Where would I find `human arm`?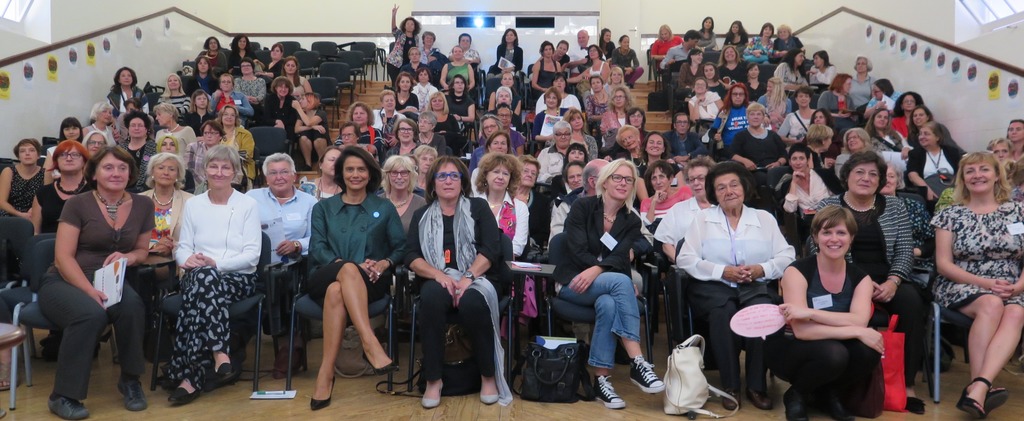
At 173,203,206,269.
